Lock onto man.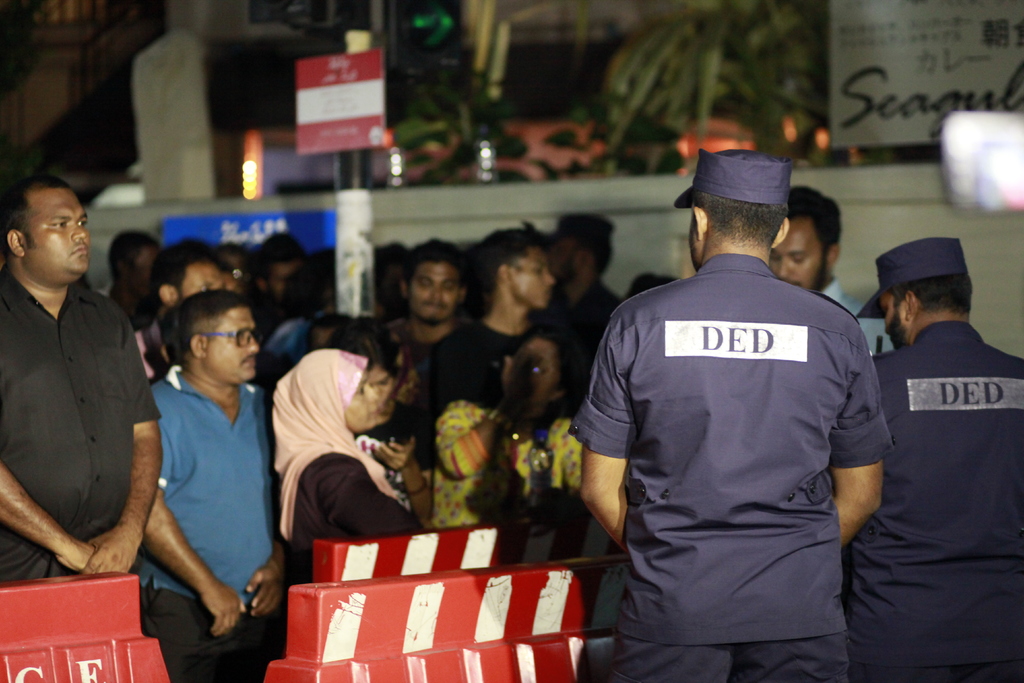
Locked: [416, 226, 576, 473].
